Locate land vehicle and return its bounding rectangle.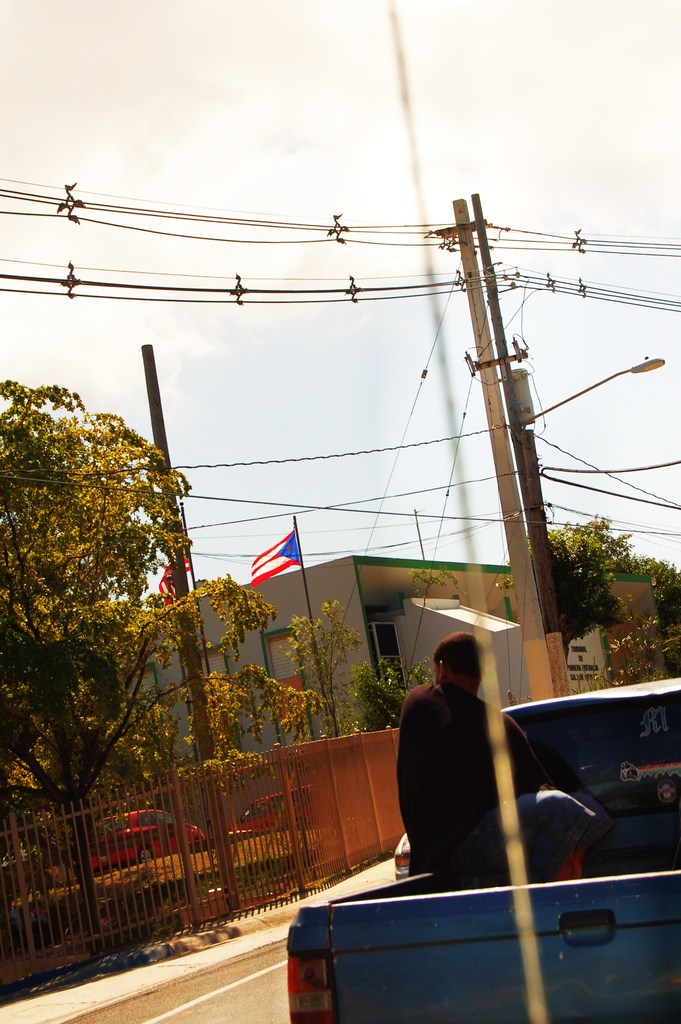
<bbox>265, 671, 680, 1023</bbox>.
